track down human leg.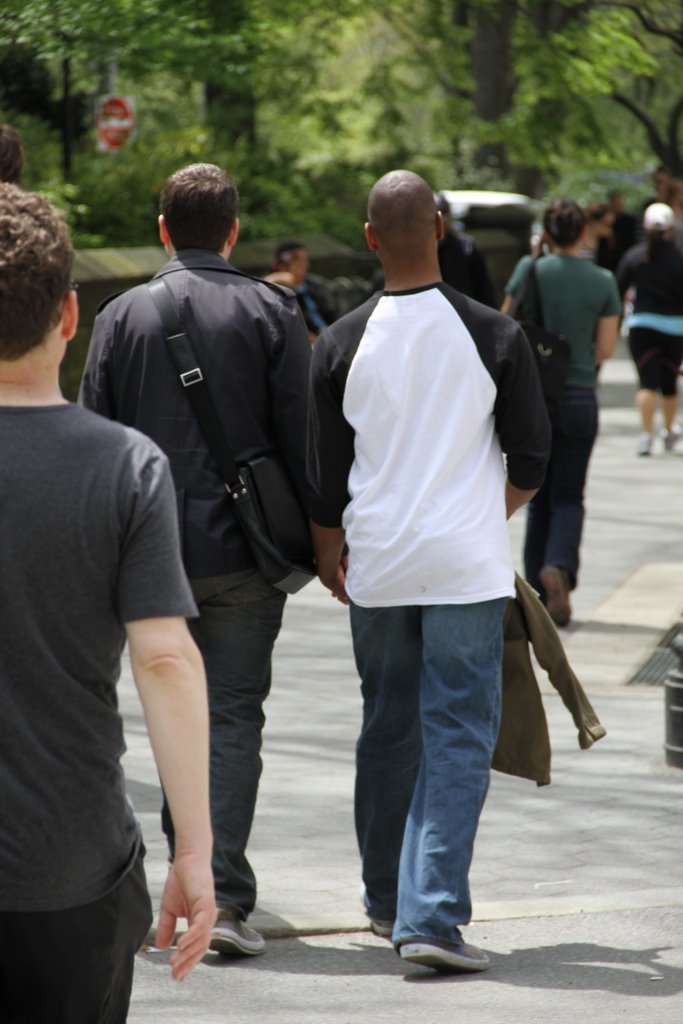
Tracked to Rect(389, 599, 492, 980).
